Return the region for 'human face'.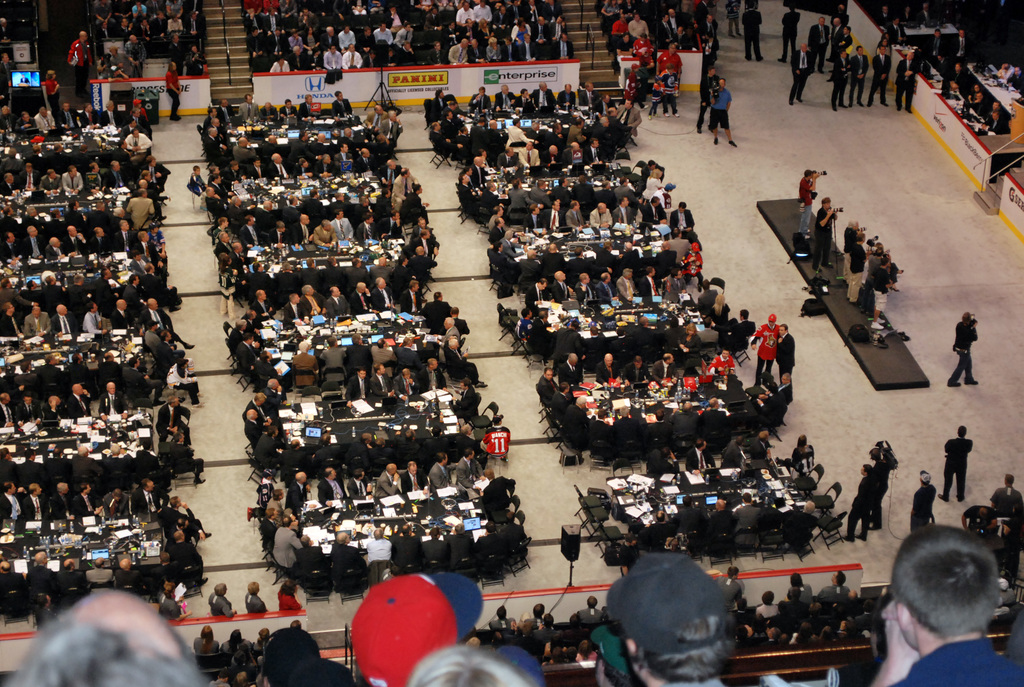
108:101:116:112.
